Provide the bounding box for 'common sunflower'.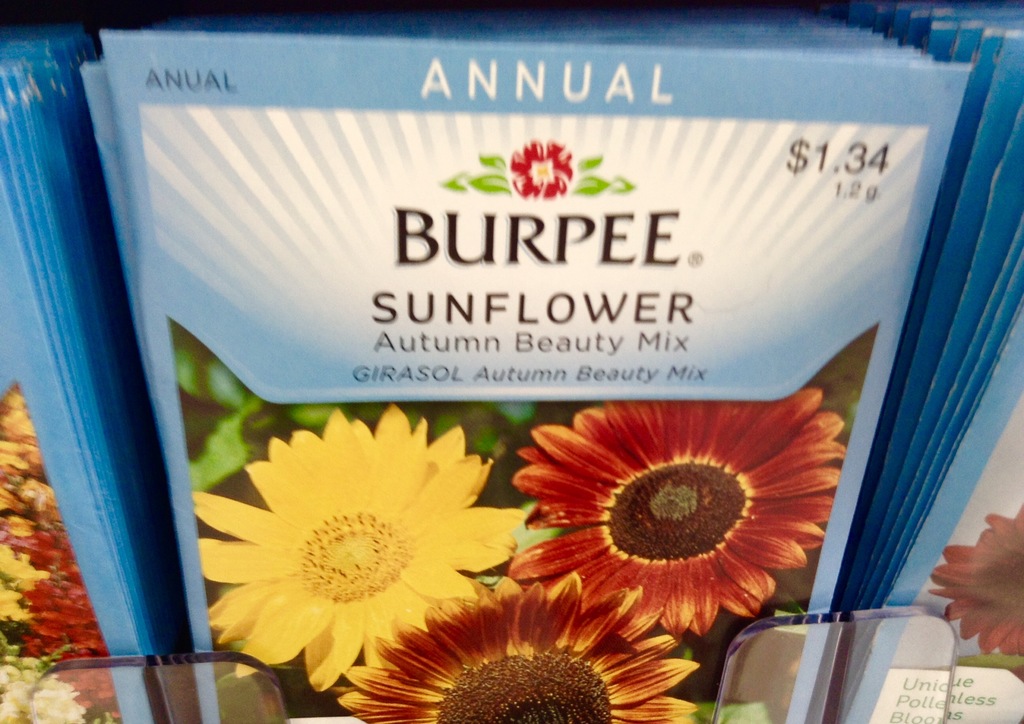
489/394/849/654.
